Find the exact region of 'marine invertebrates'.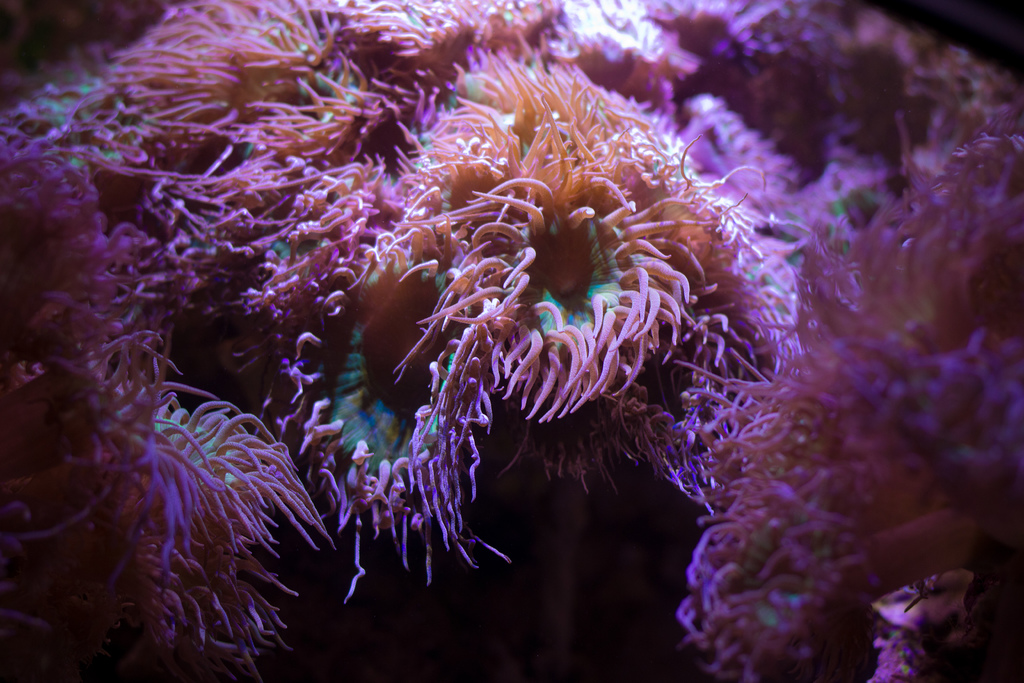
Exact region: BBox(0, 0, 1023, 682).
